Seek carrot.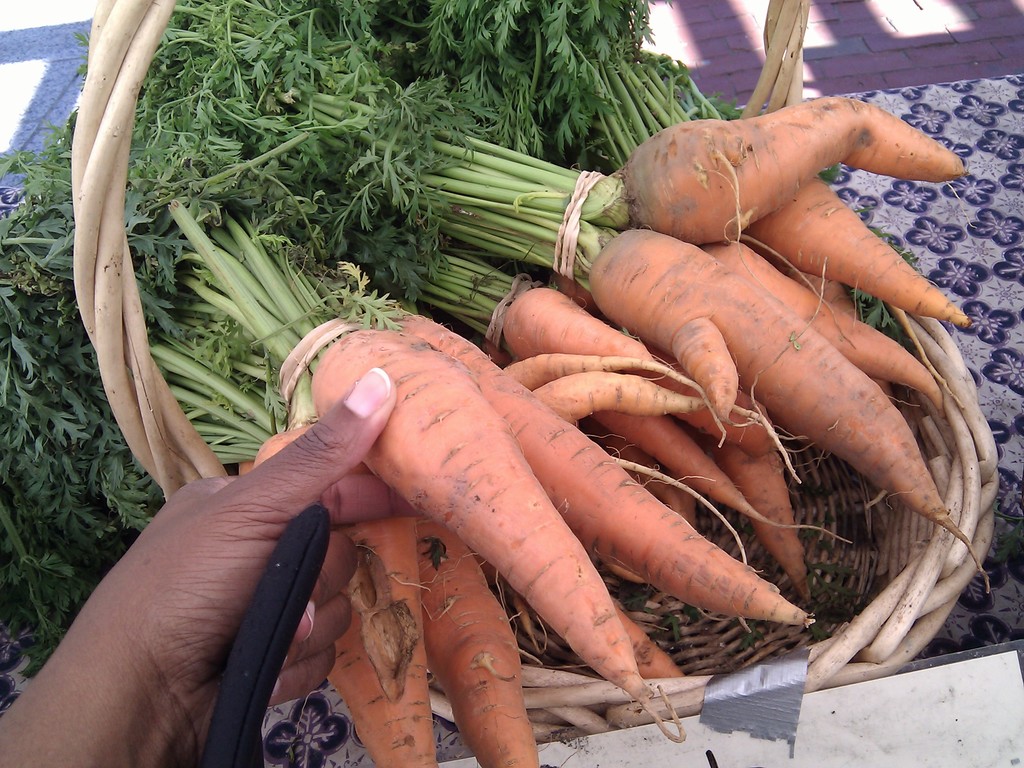
(161, 196, 687, 750).
